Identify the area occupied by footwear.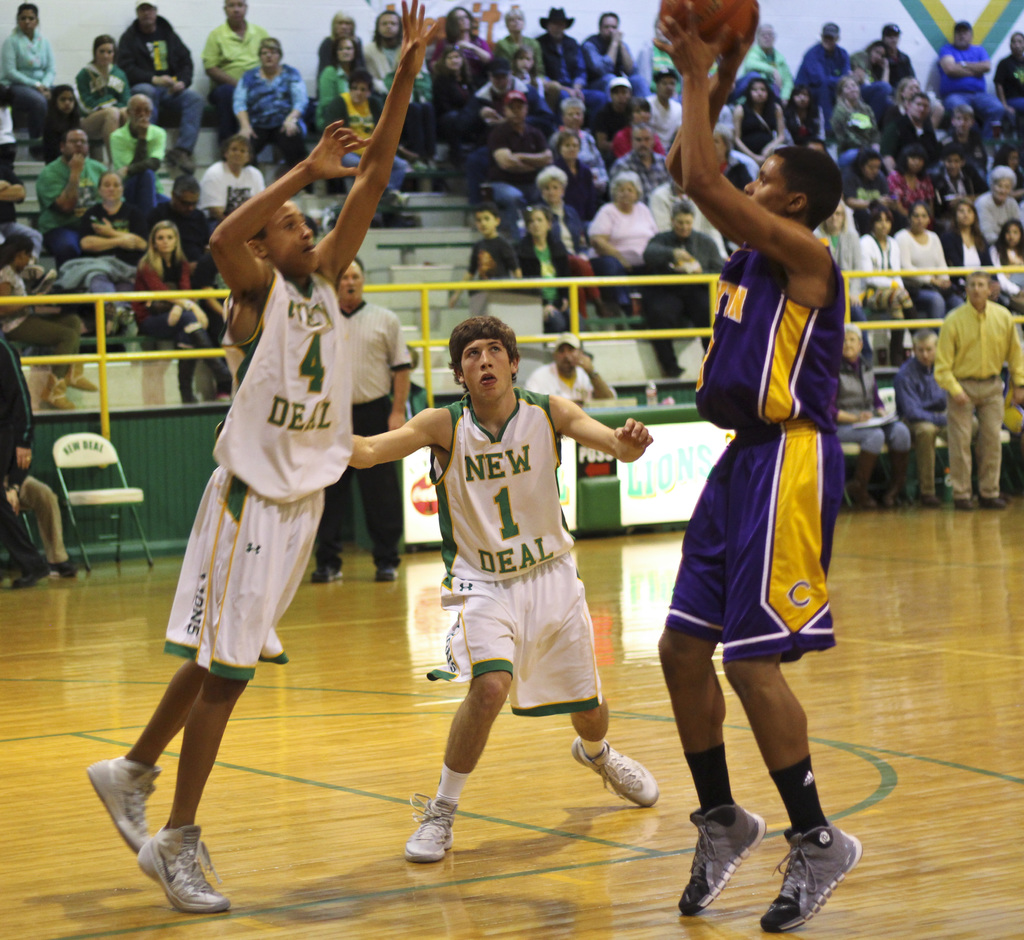
Area: [914,496,945,507].
